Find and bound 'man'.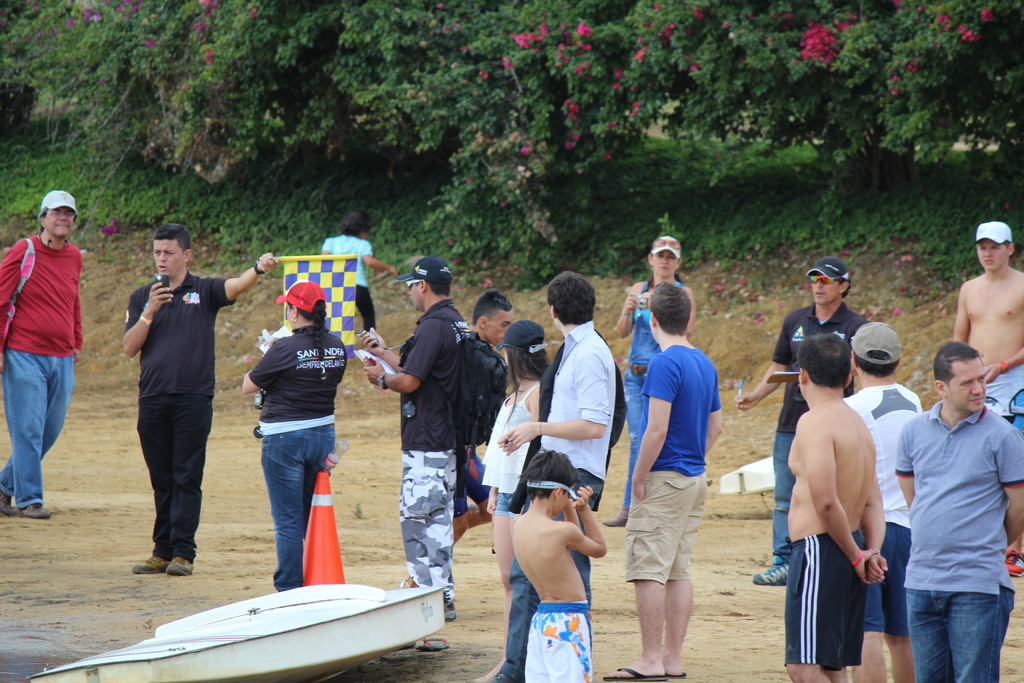
Bound: 467/286/510/525.
